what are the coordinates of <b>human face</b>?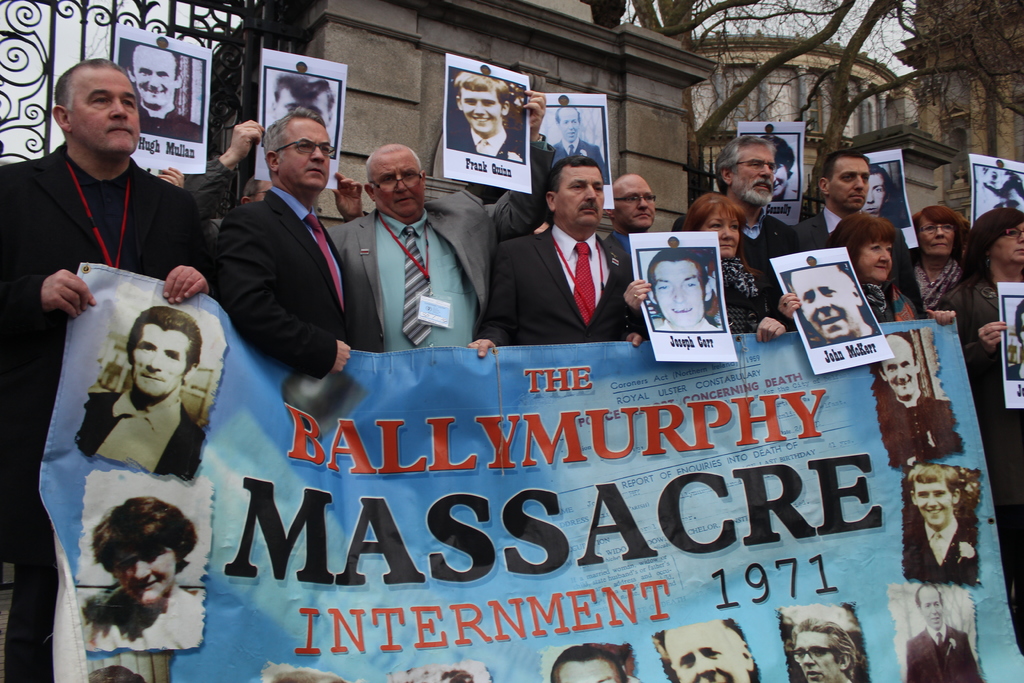
l=275, t=98, r=330, b=123.
